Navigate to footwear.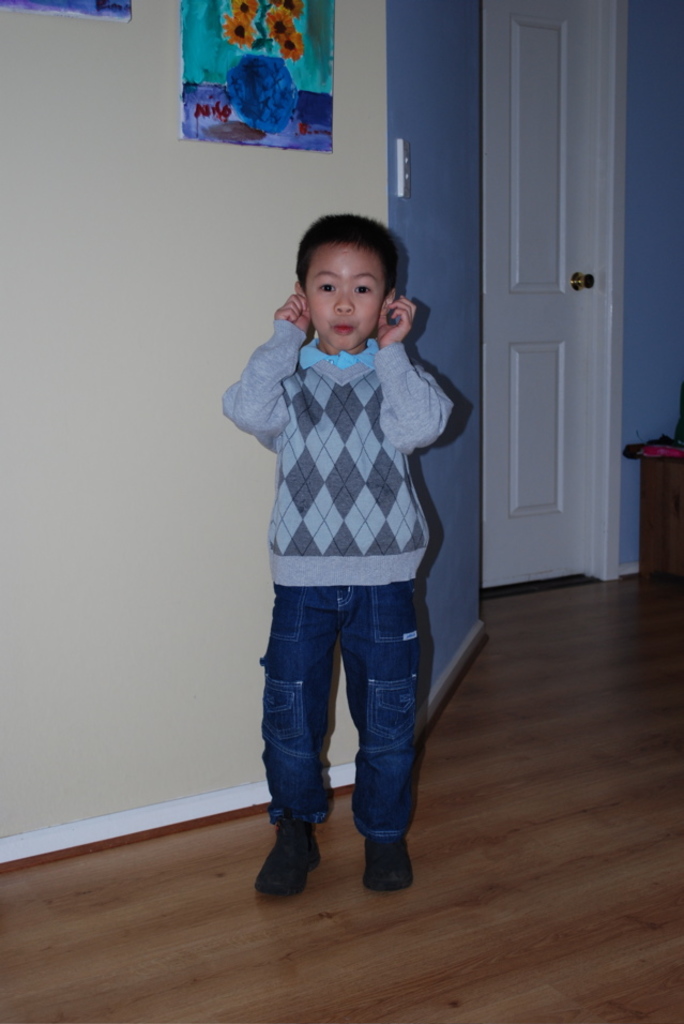
Navigation target: select_region(363, 832, 416, 897).
